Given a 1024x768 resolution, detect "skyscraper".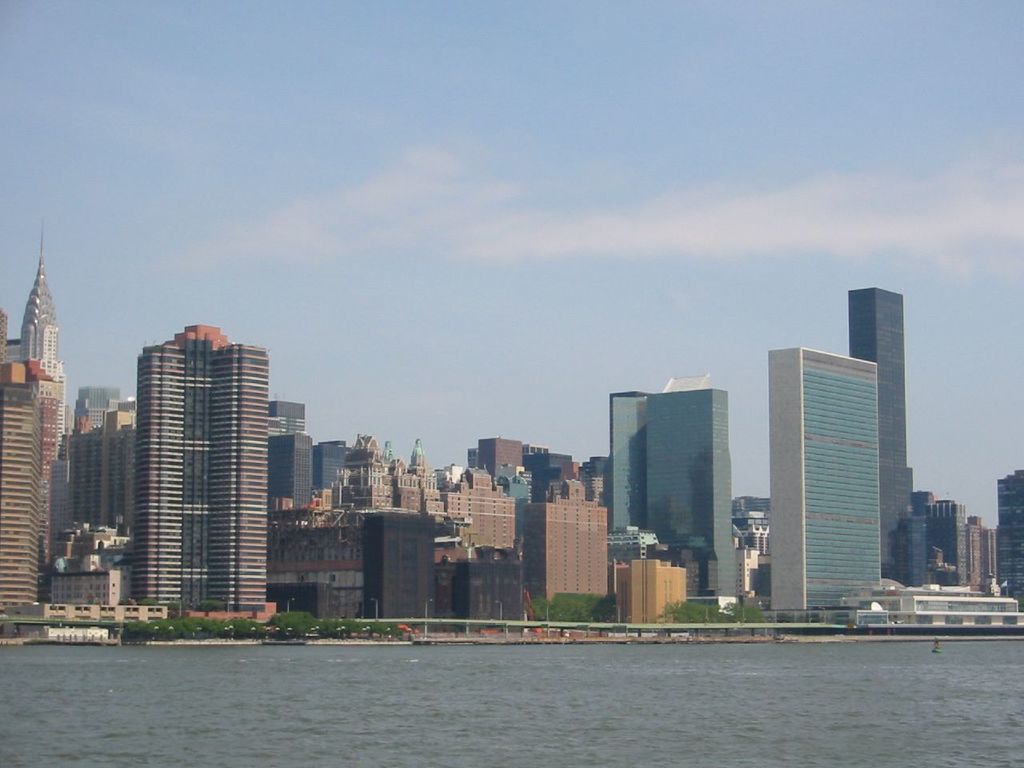
bbox(526, 478, 610, 602).
